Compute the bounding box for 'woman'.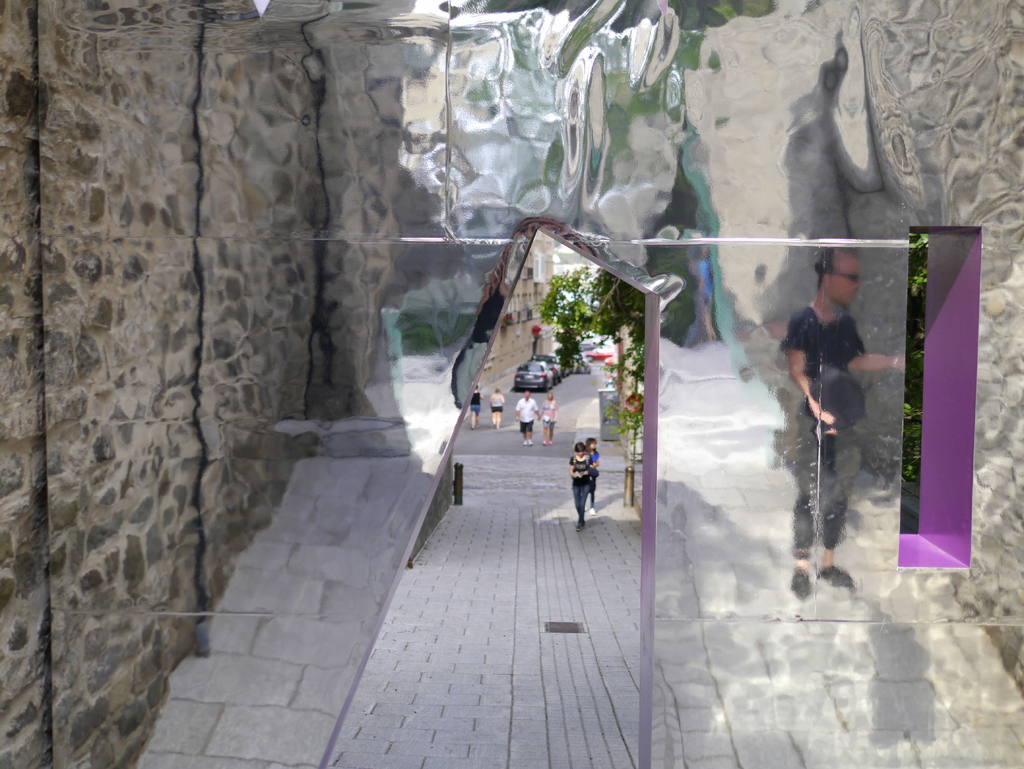
583, 440, 598, 508.
